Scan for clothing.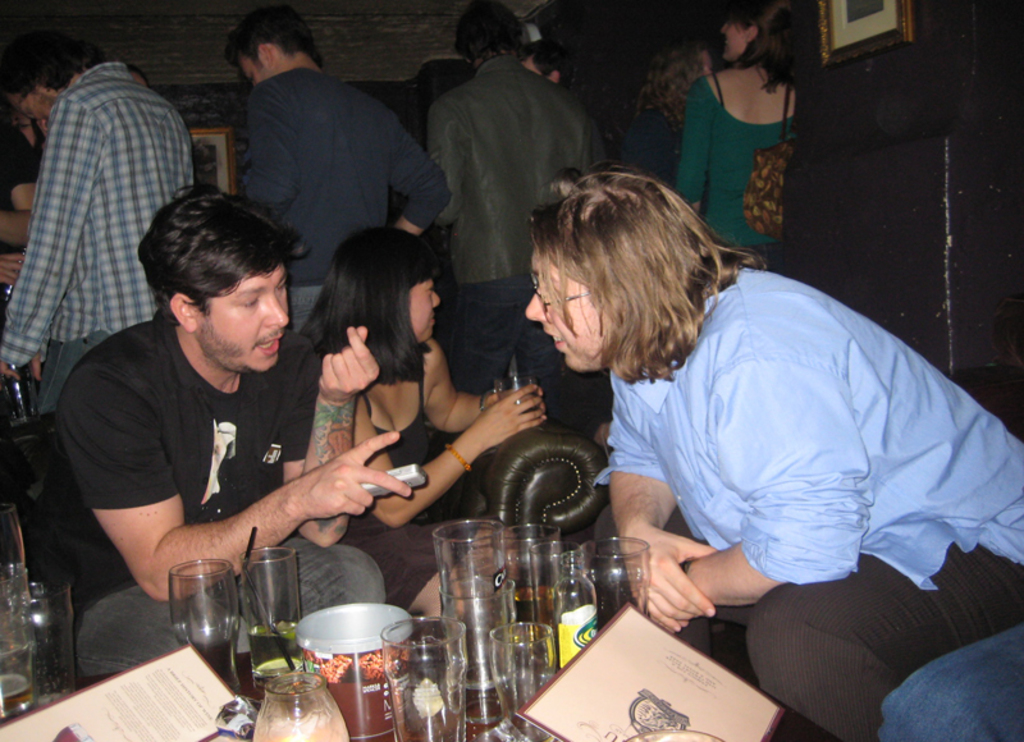
Scan result: Rect(31, 312, 388, 664).
